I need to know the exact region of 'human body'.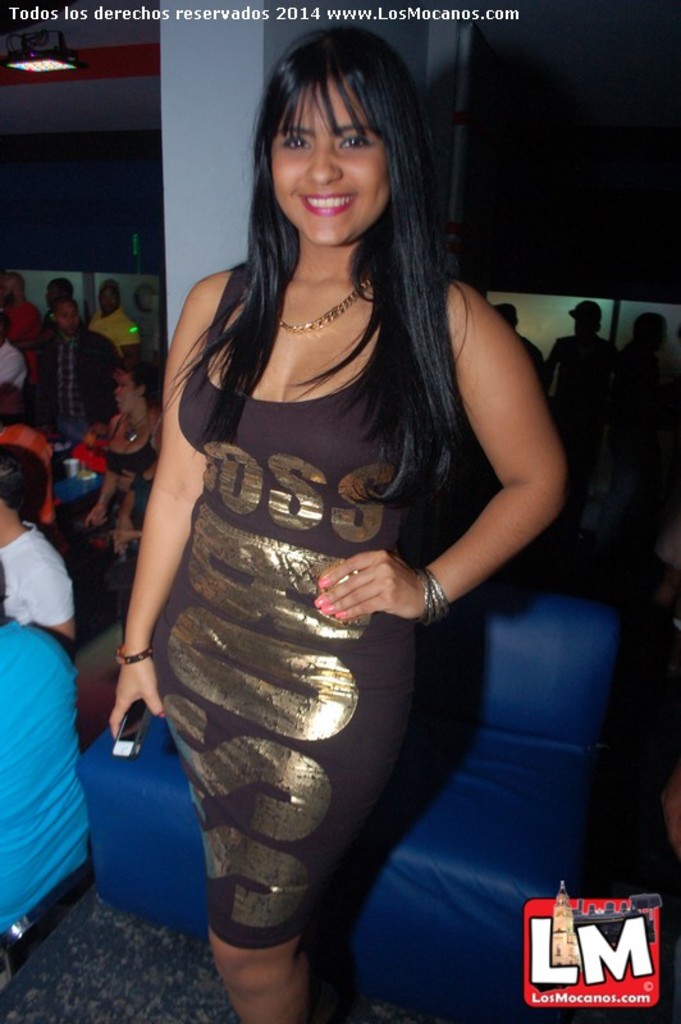
Region: select_region(0, 319, 32, 390).
